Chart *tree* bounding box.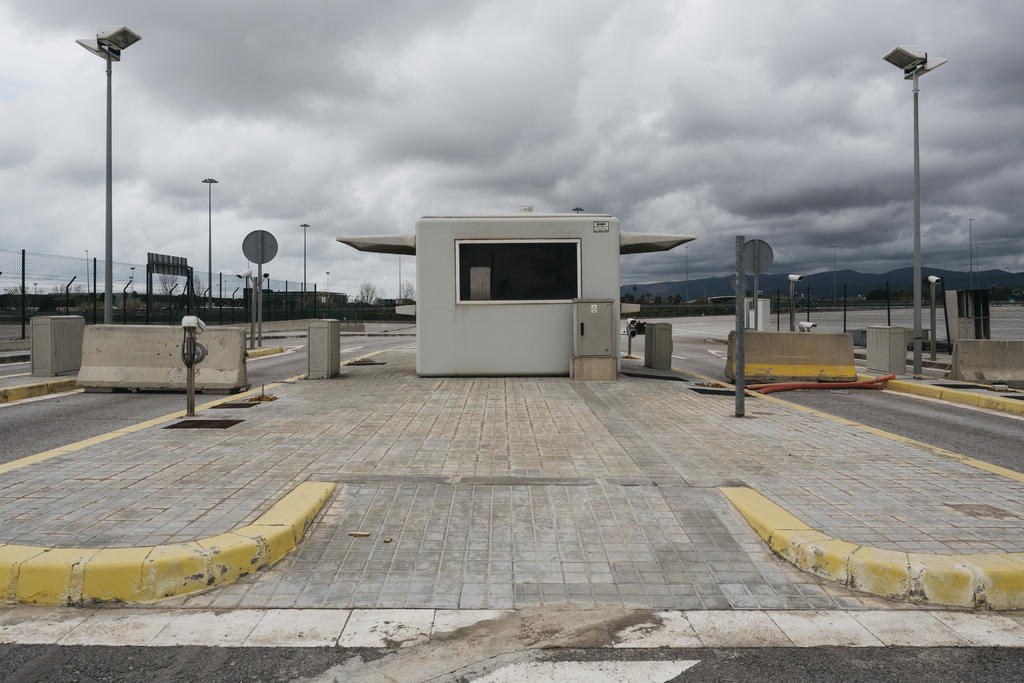
Charted: [355,281,380,310].
